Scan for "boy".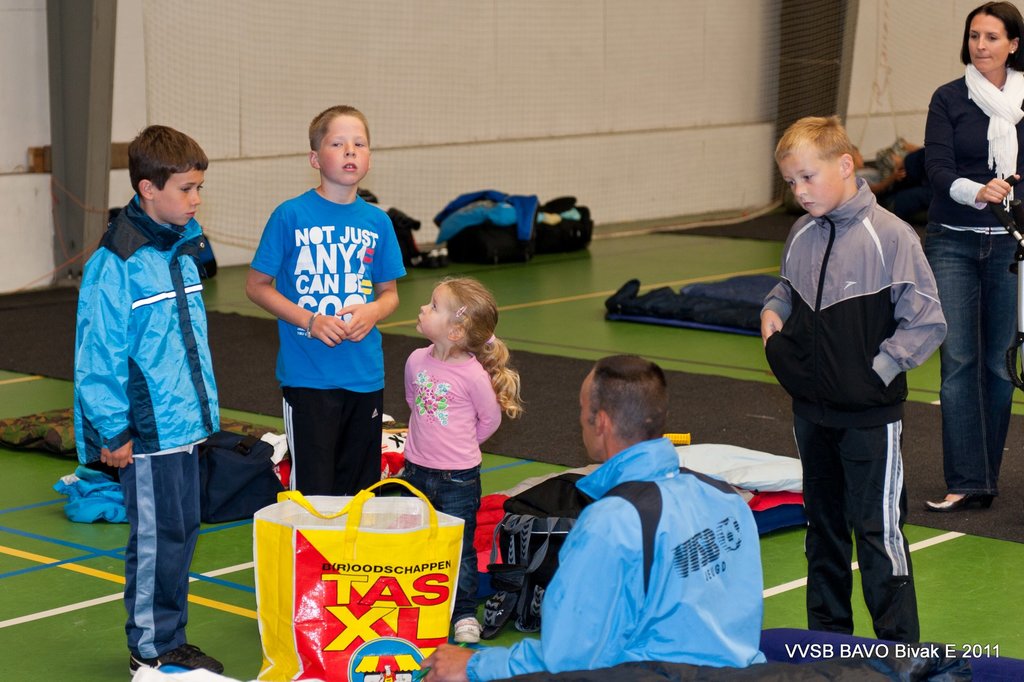
Scan result: pyautogui.locateOnScreen(67, 113, 220, 681).
